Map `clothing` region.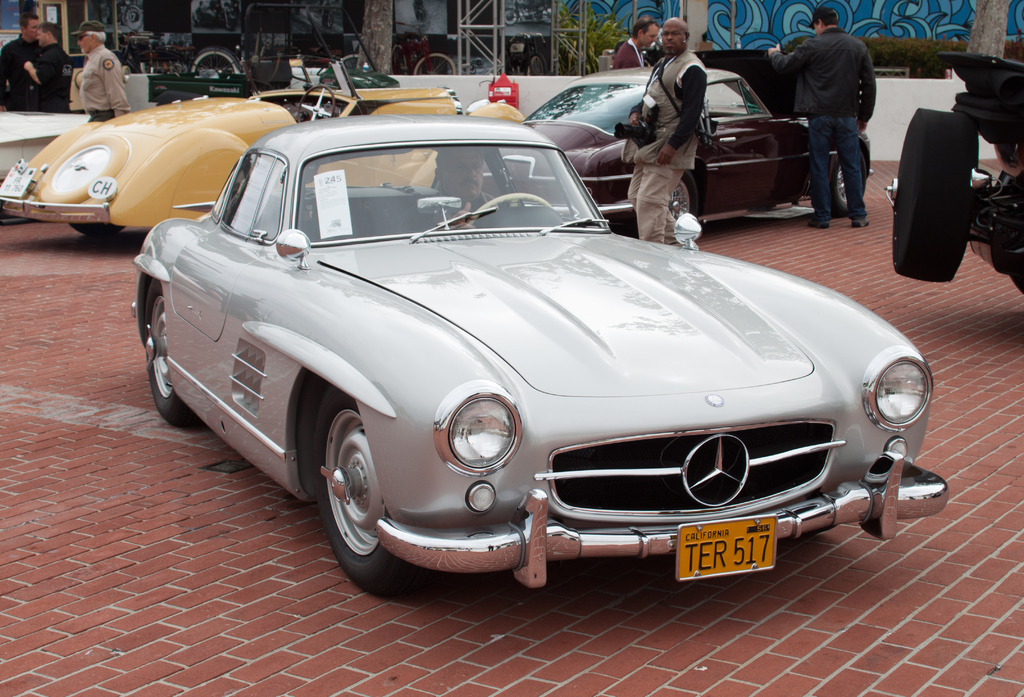
Mapped to box=[768, 26, 876, 220].
